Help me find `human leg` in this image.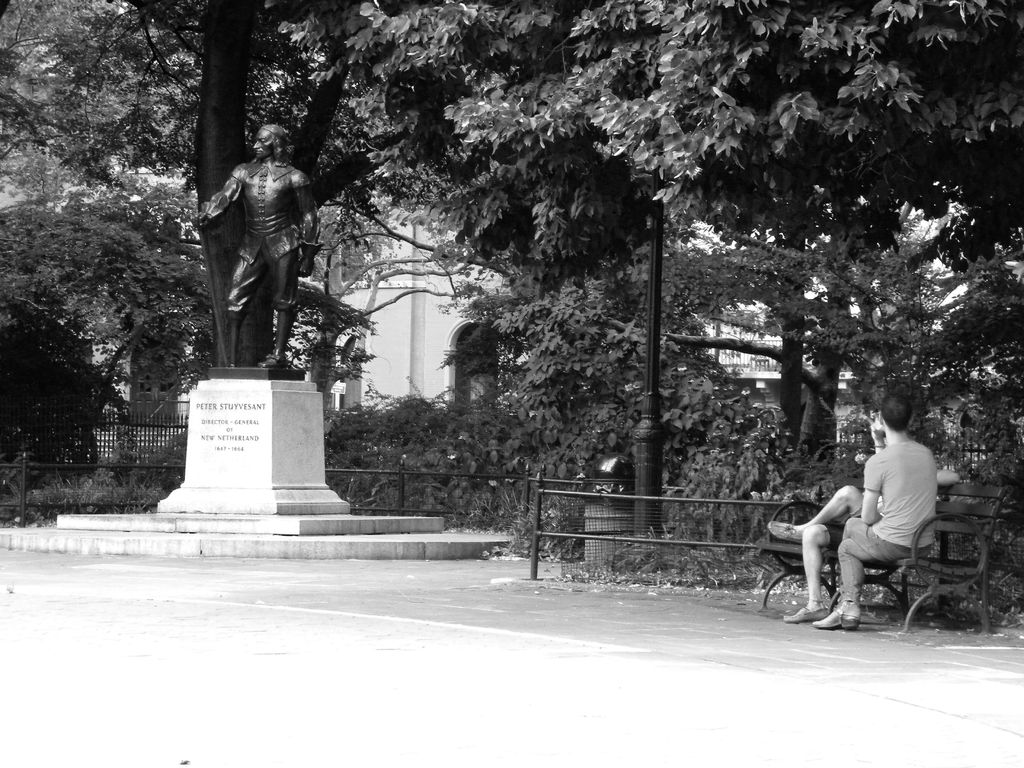
Found it: bbox(780, 517, 842, 620).
